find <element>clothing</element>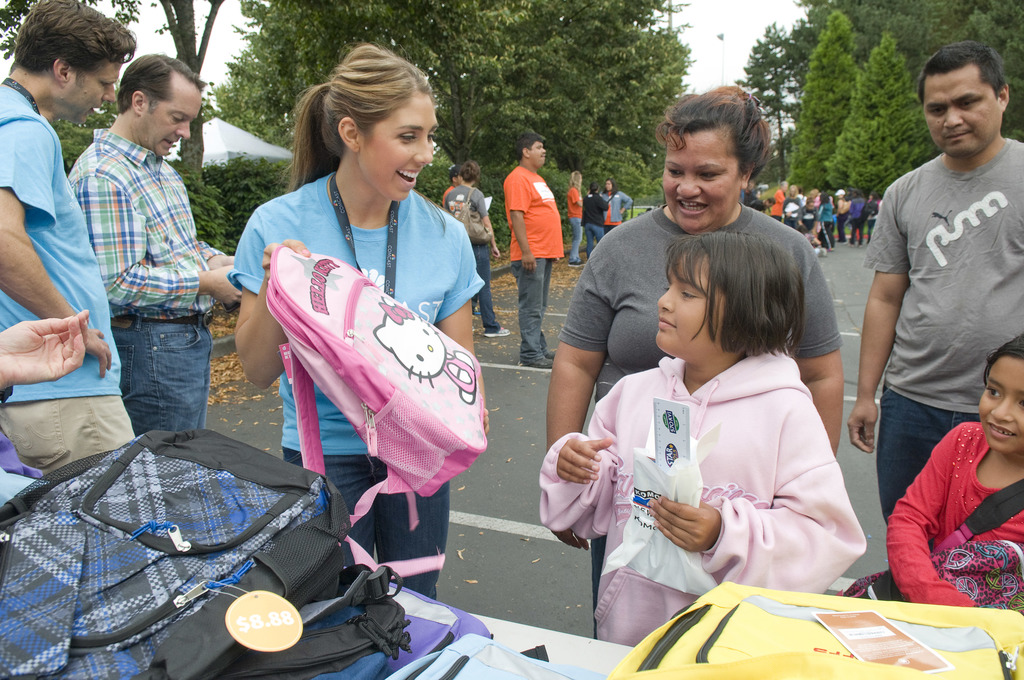
{"x1": 886, "y1": 423, "x2": 1023, "y2": 606}
